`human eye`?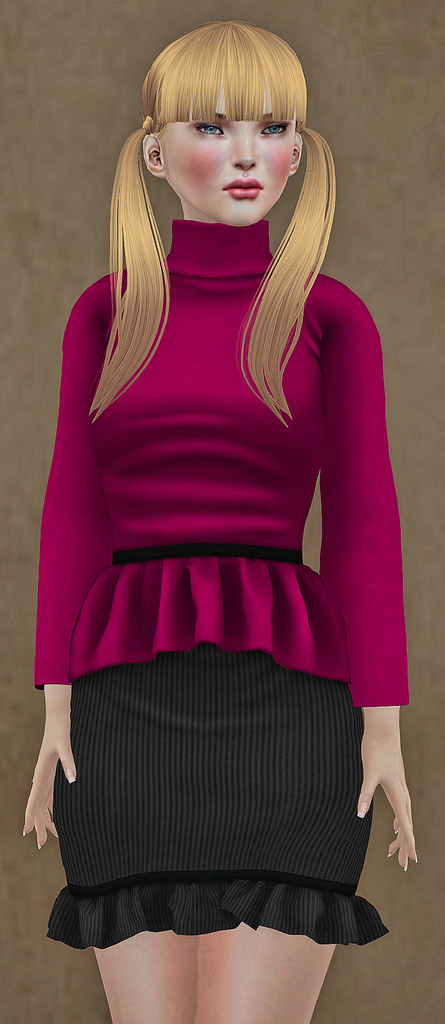
select_region(188, 118, 223, 137)
